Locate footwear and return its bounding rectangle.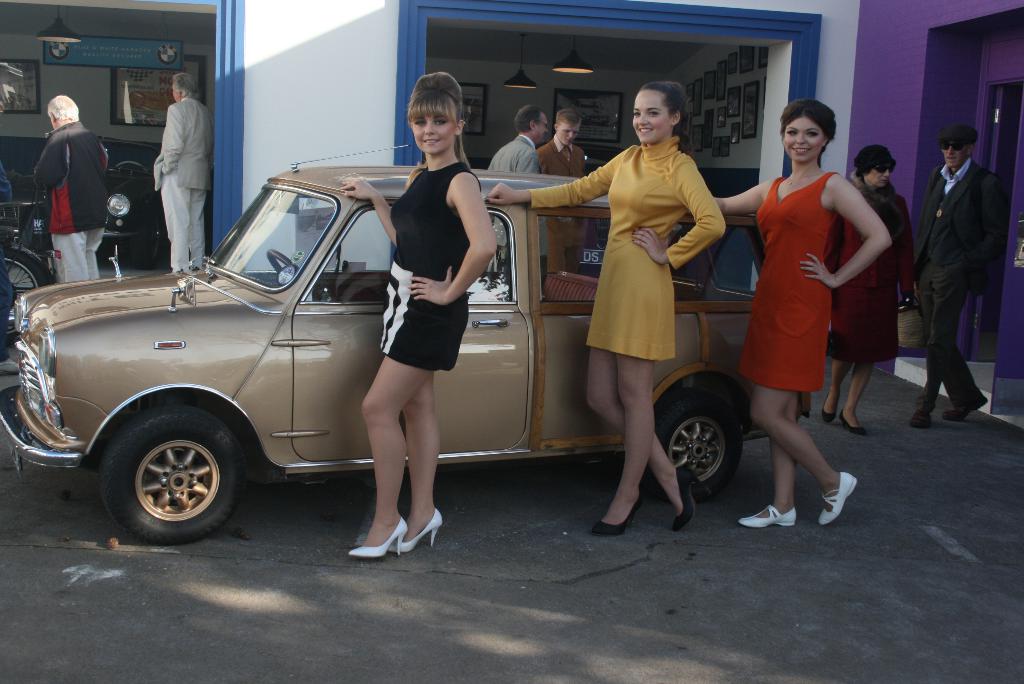
rect(840, 407, 866, 436).
